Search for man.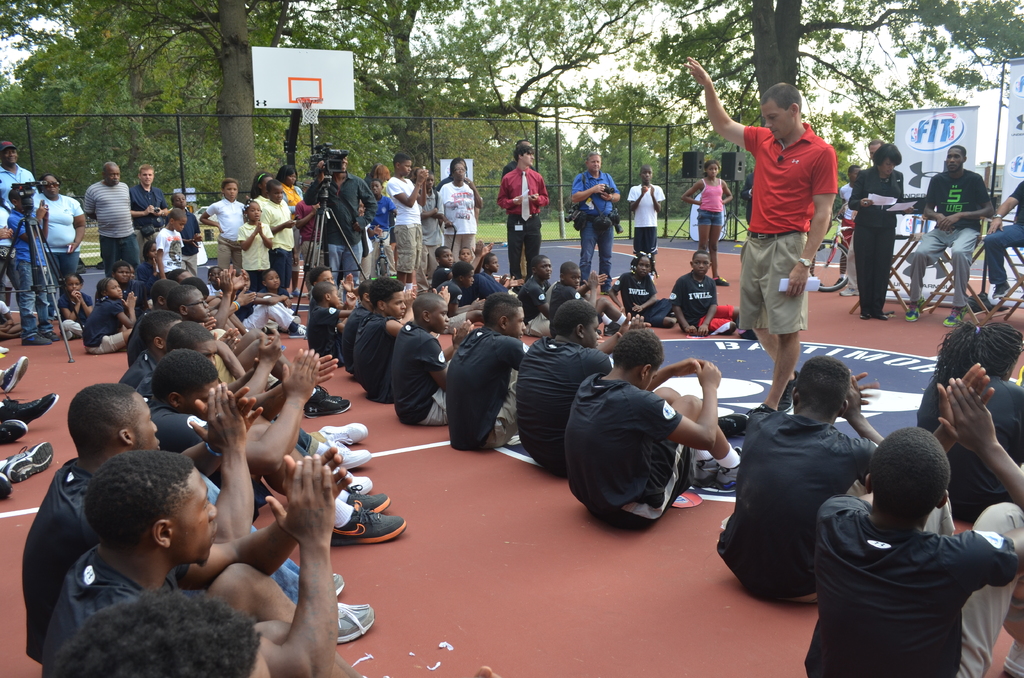
Found at 301:151:382:316.
